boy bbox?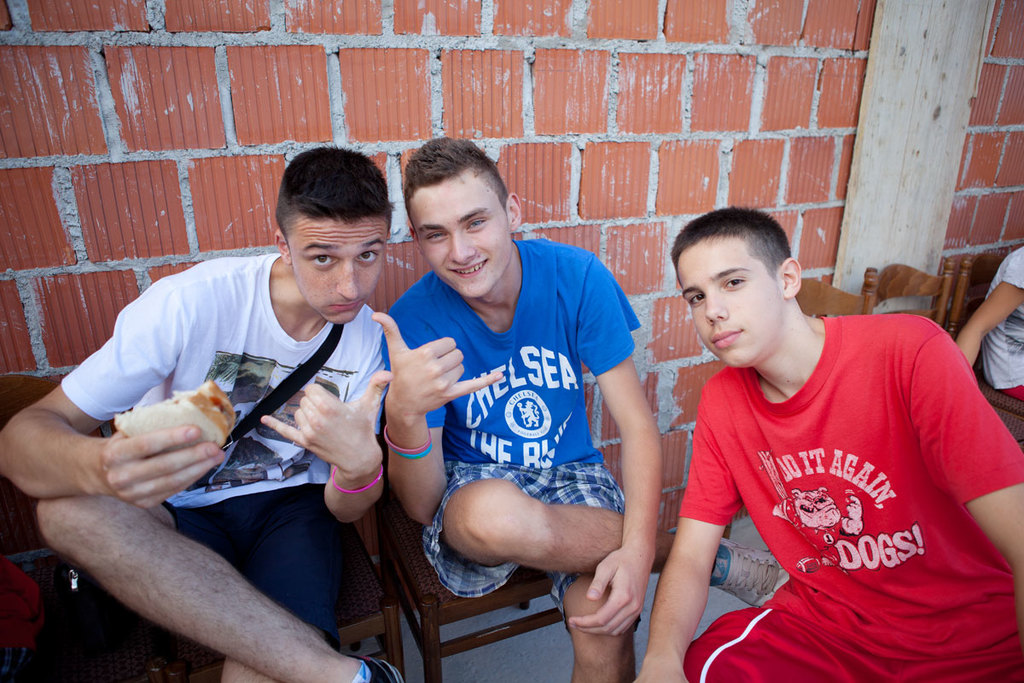
bbox=[637, 203, 1023, 682]
